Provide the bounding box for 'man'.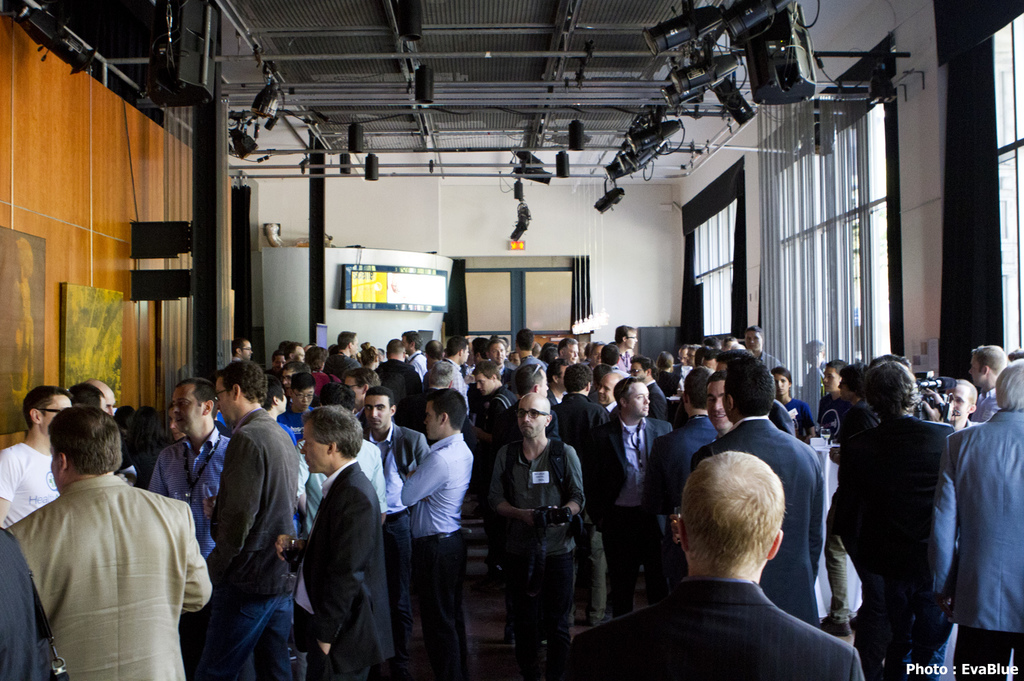
x1=405 y1=388 x2=477 y2=680.
